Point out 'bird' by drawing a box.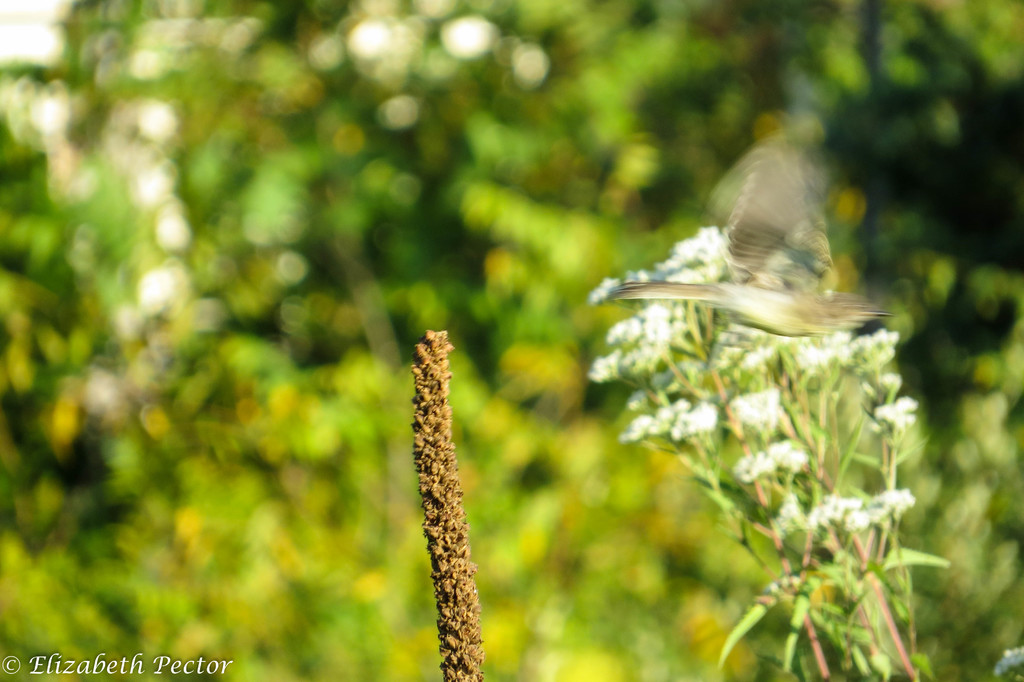
detection(600, 138, 897, 339).
